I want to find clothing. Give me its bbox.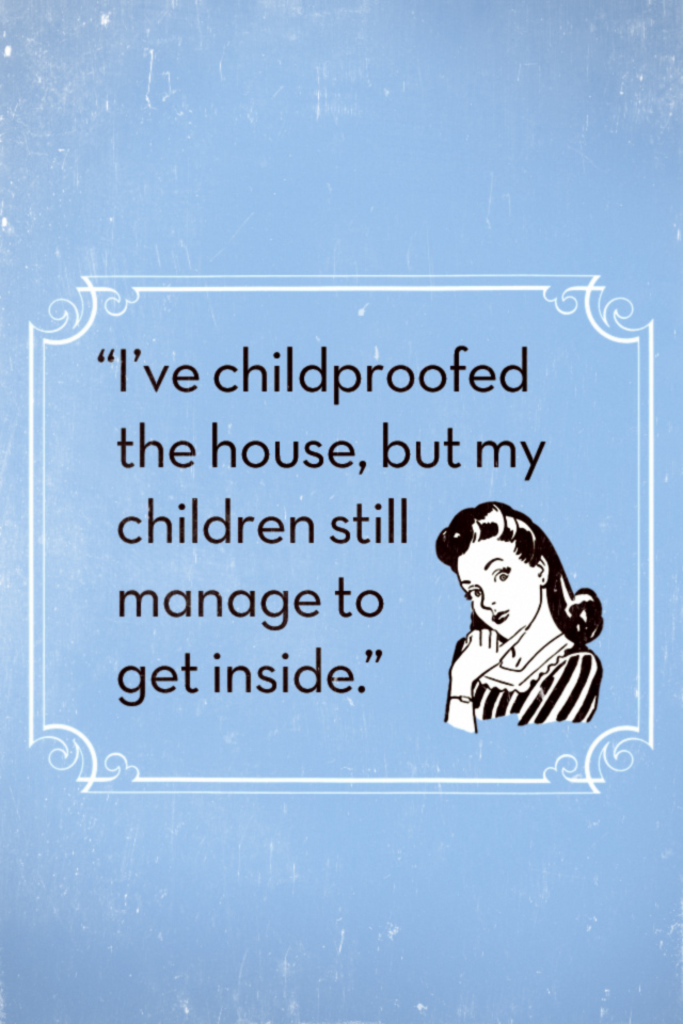
rect(454, 653, 608, 723).
